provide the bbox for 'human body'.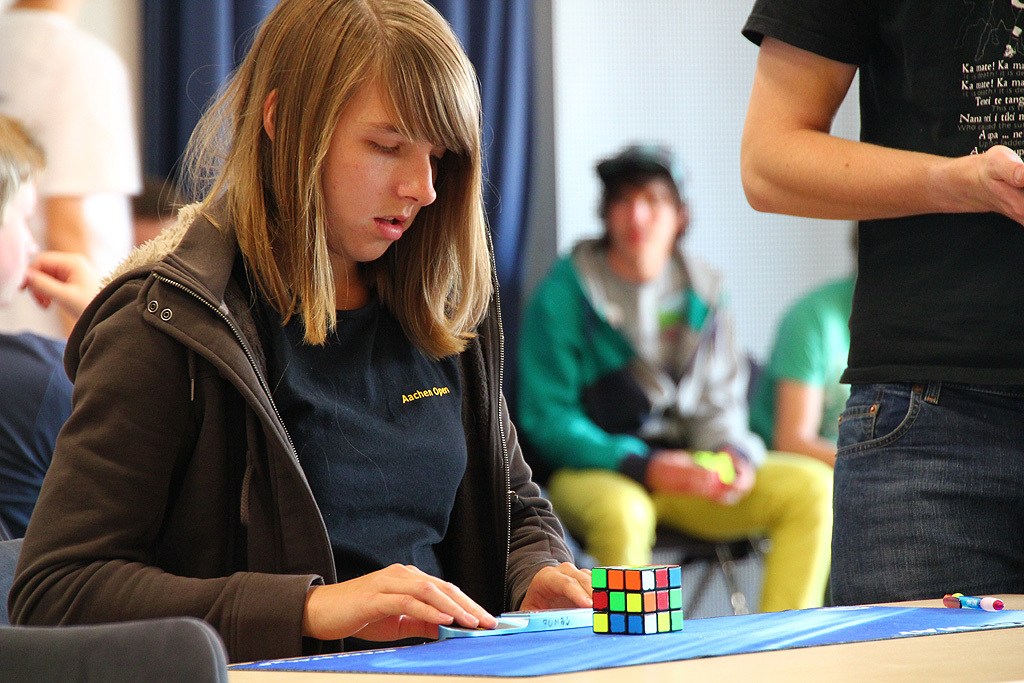
l=0, t=107, r=104, b=538.
